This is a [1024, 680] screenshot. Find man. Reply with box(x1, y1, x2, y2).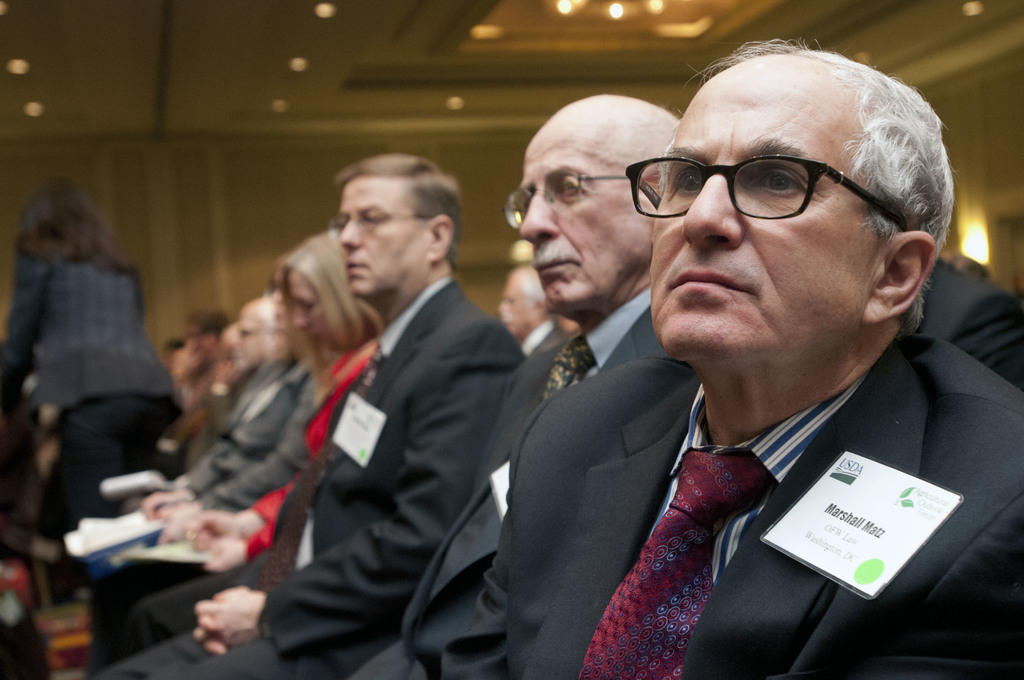
box(333, 94, 703, 679).
